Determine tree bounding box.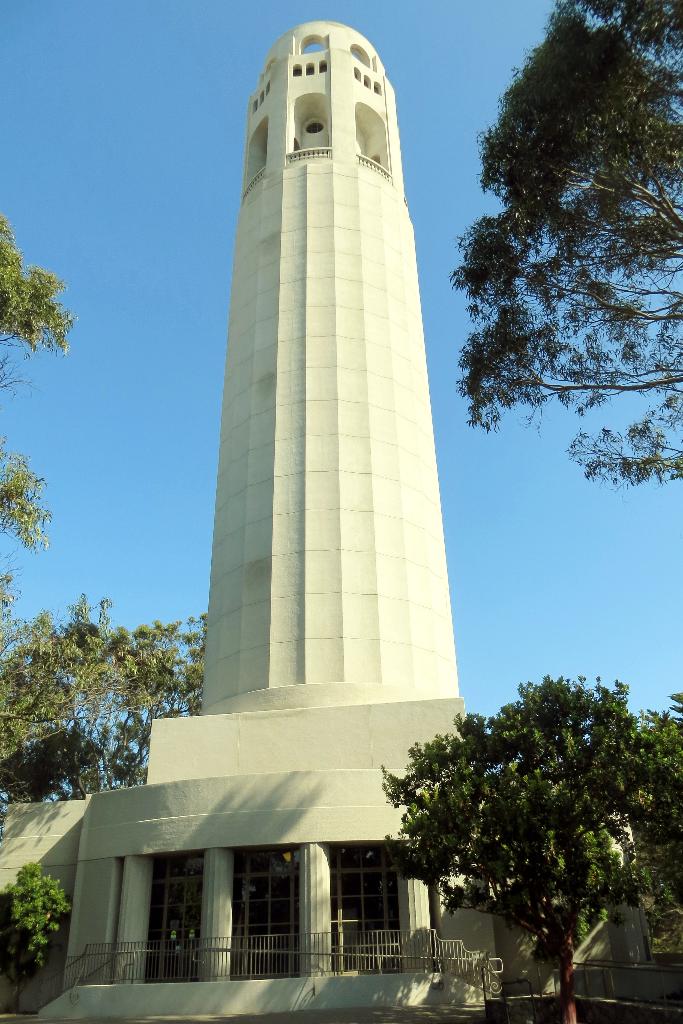
Determined: <region>0, 456, 49, 554</region>.
